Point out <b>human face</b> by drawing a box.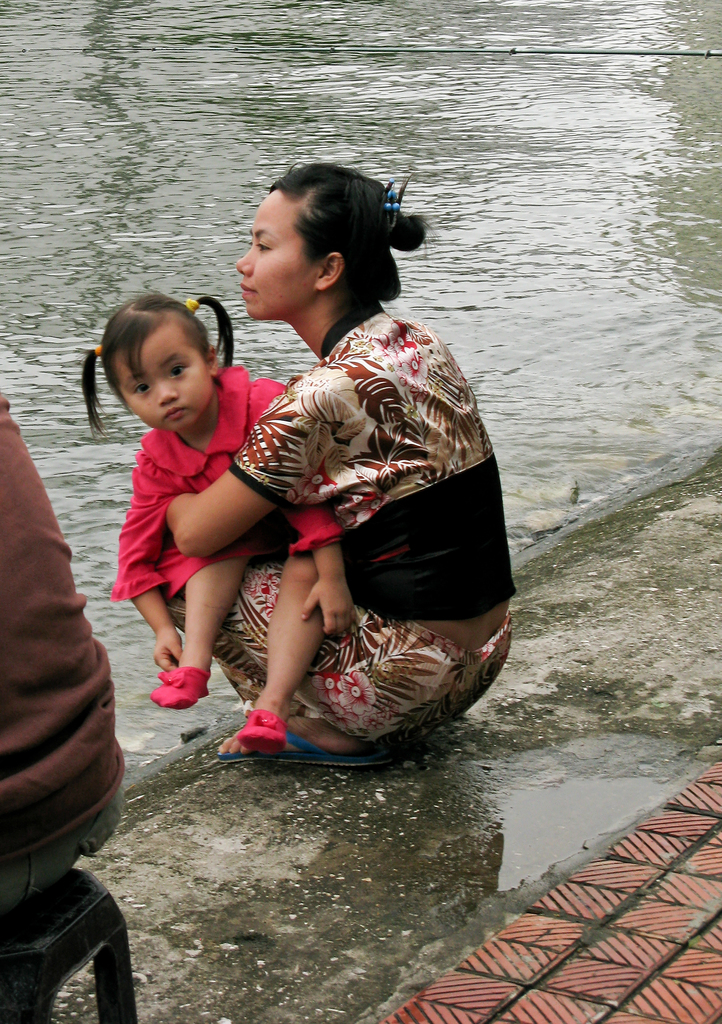
box=[113, 316, 216, 435].
